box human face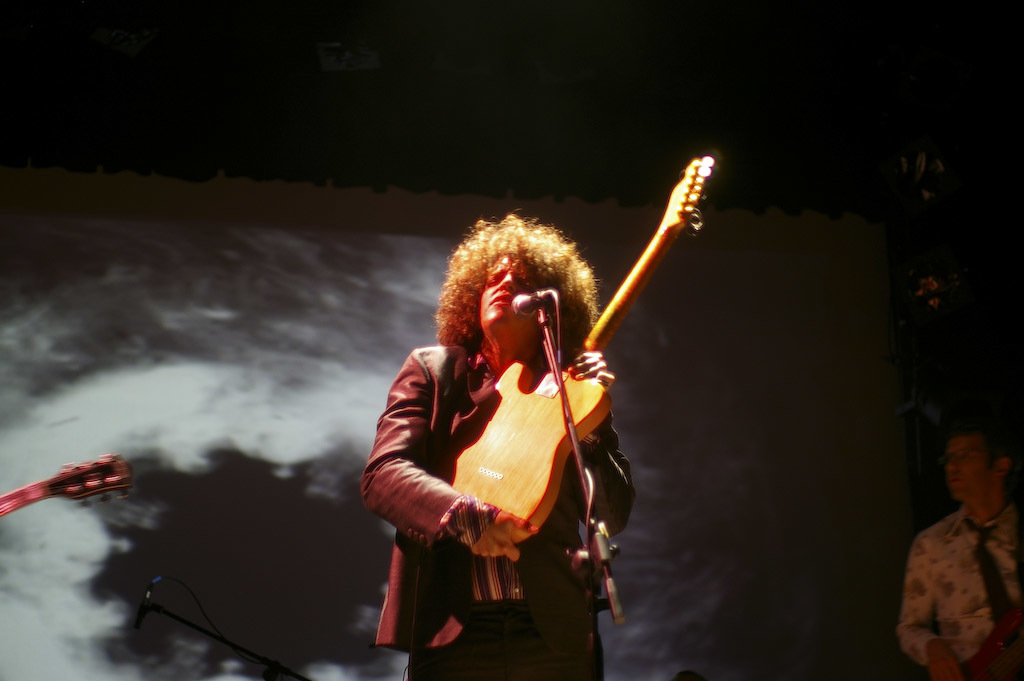
BBox(480, 254, 538, 332)
